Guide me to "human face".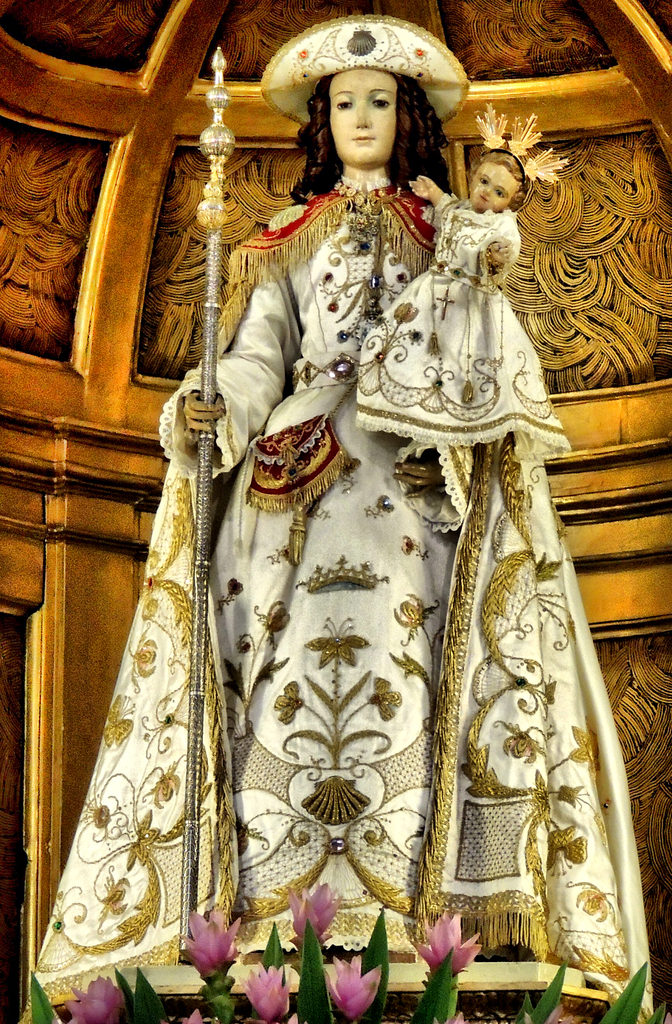
Guidance: BBox(327, 63, 399, 164).
